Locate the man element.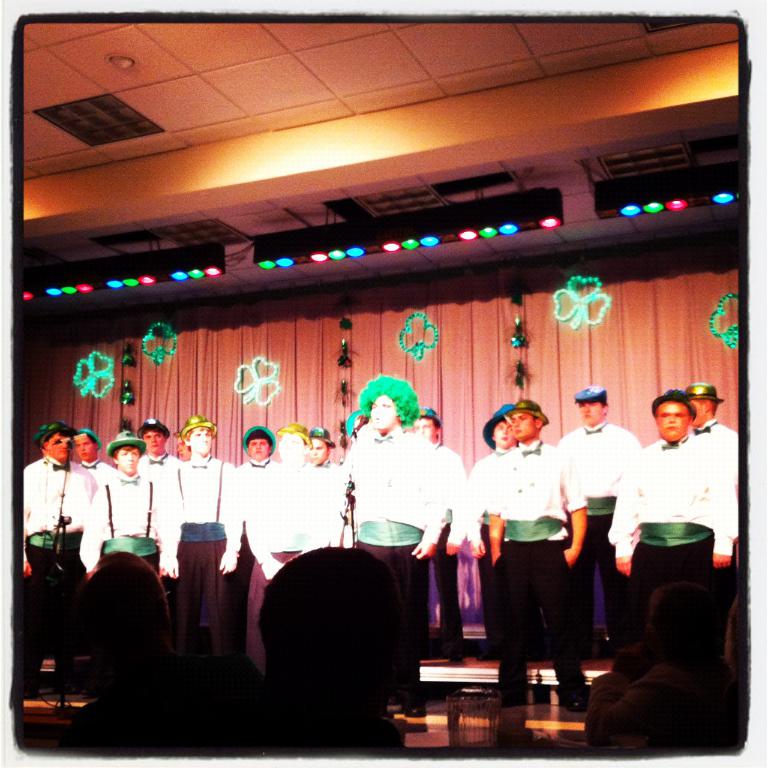
Element bbox: select_region(595, 379, 737, 687).
